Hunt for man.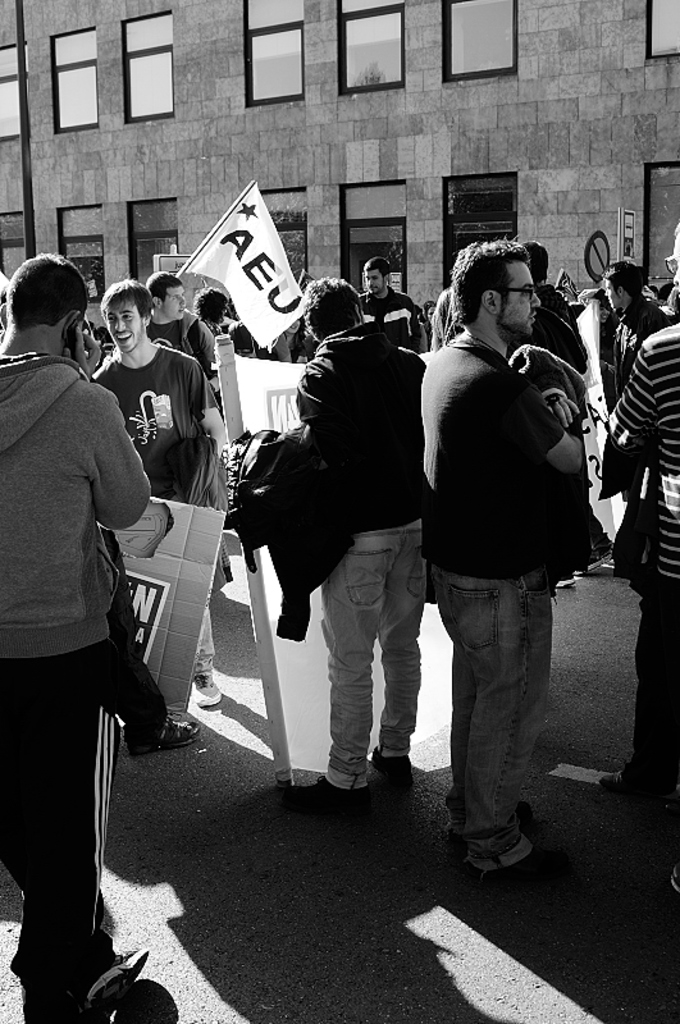
Hunted down at [141,271,222,410].
